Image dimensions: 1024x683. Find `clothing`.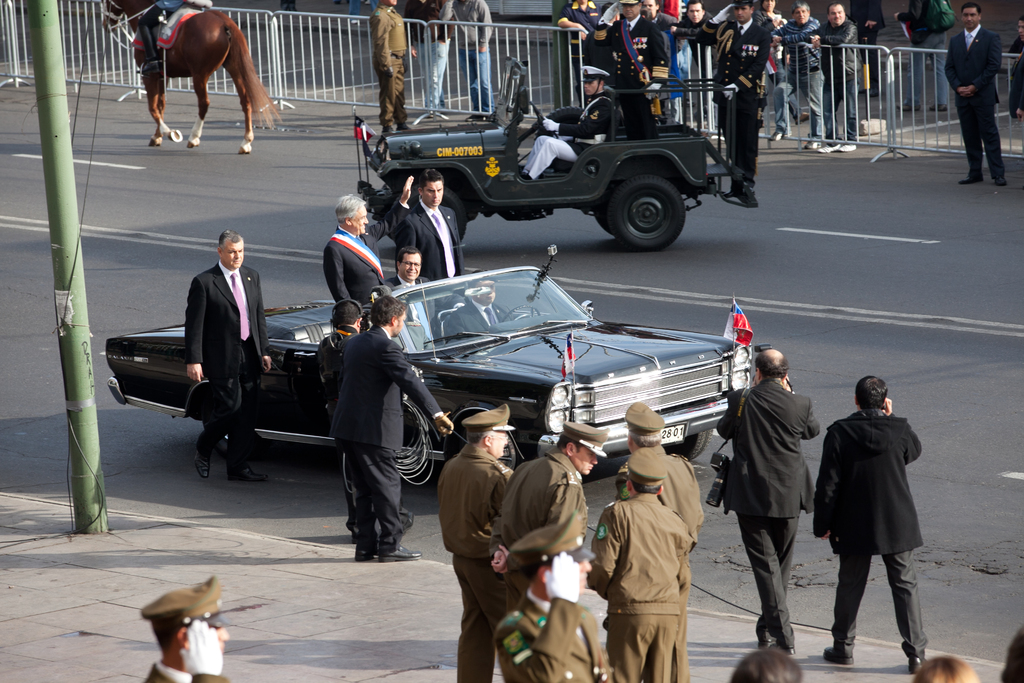
[left=830, top=550, right=938, bottom=675].
